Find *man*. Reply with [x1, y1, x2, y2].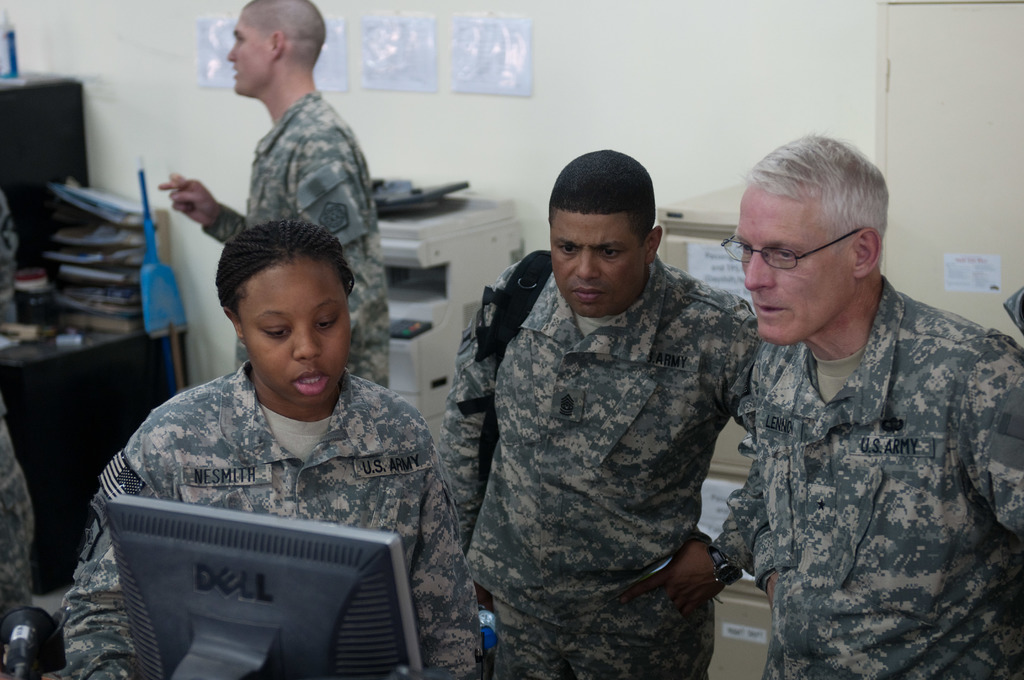
[721, 129, 1023, 679].
